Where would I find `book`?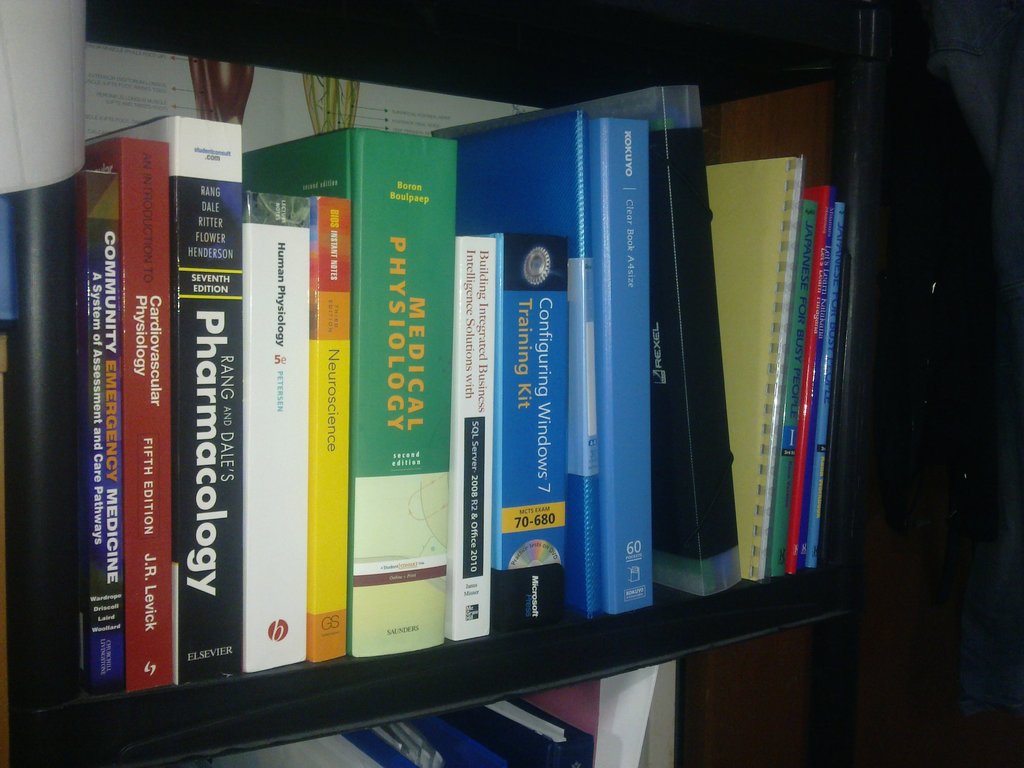
At bbox=[444, 236, 495, 644].
